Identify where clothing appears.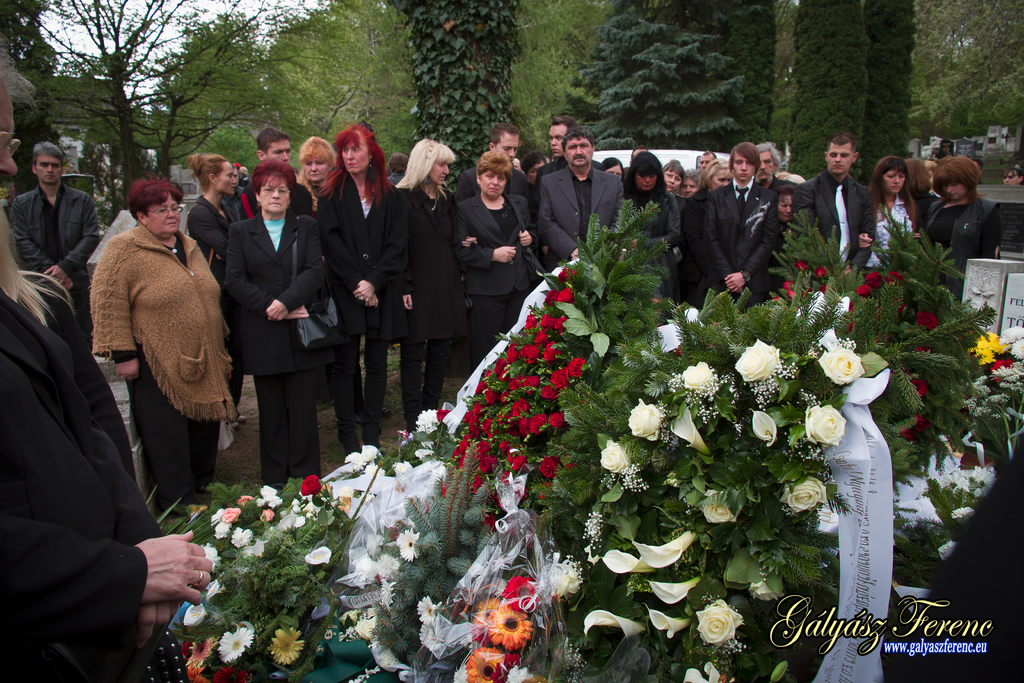
Appears at {"x1": 916, "y1": 189, "x2": 936, "y2": 230}.
